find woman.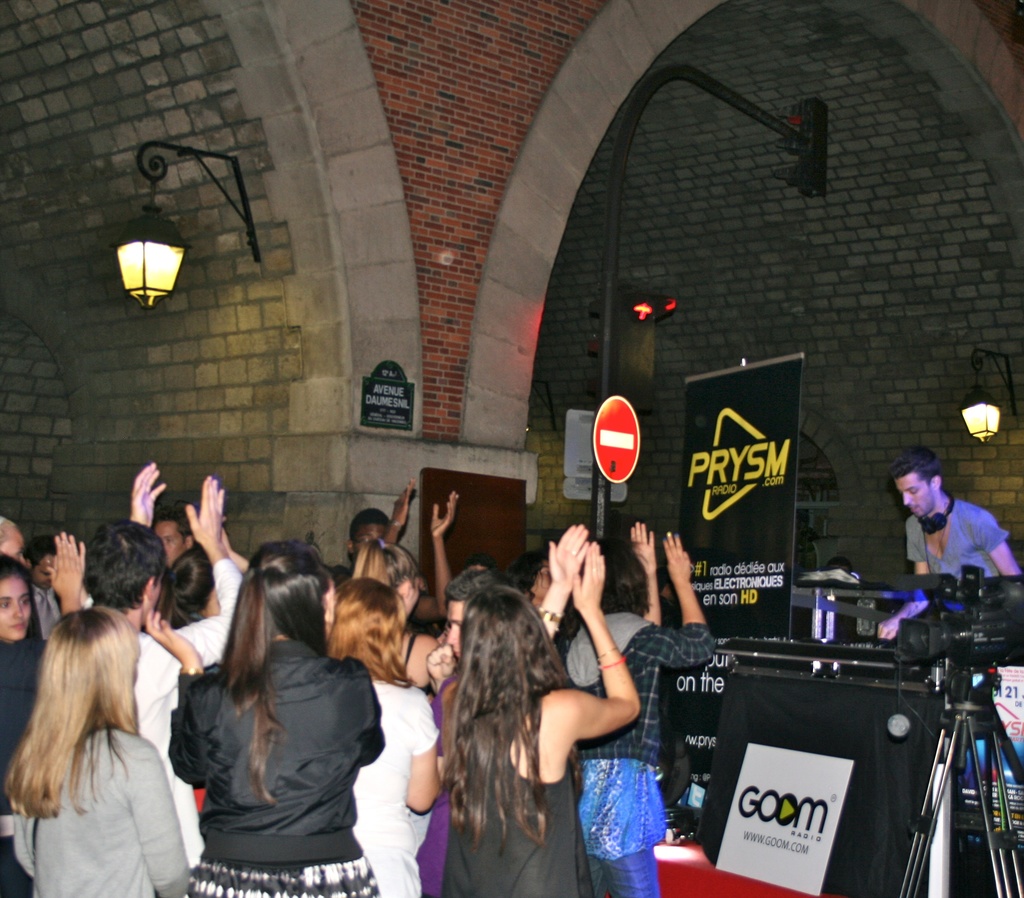
bbox(450, 460, 640, 897).
